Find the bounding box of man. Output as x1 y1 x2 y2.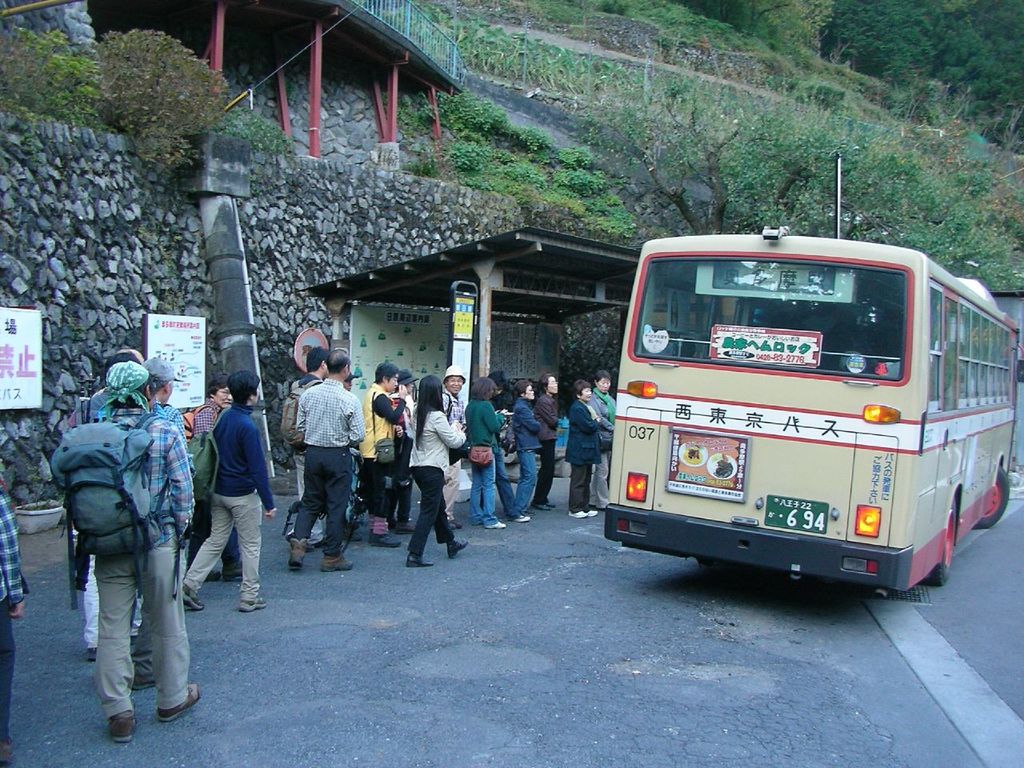
90 350 144 402.
